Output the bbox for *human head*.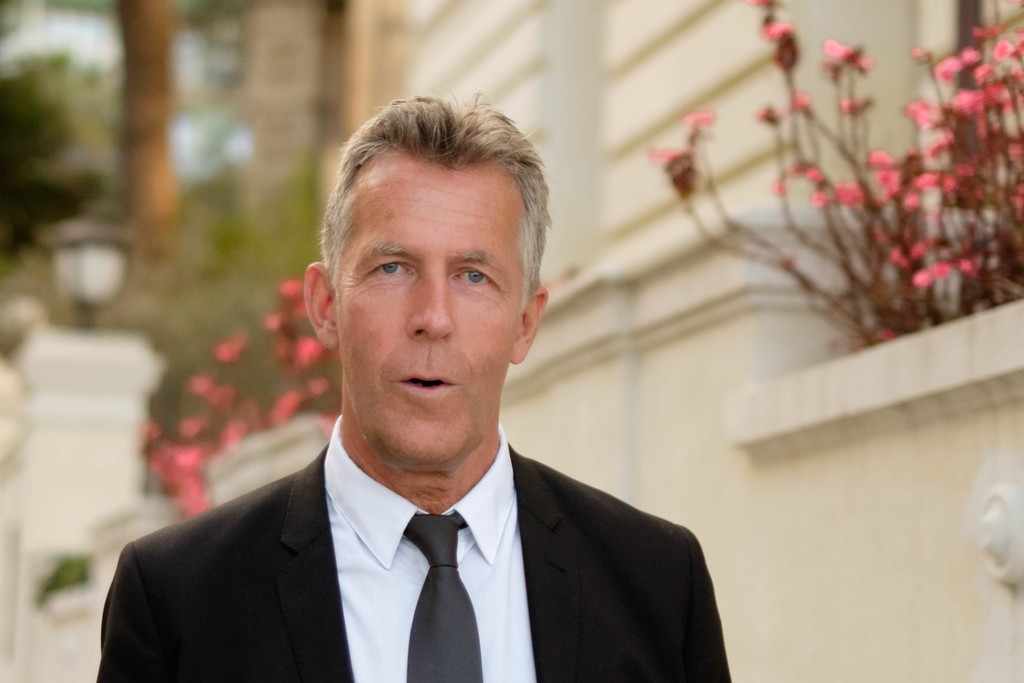
[323,135,536,427].
